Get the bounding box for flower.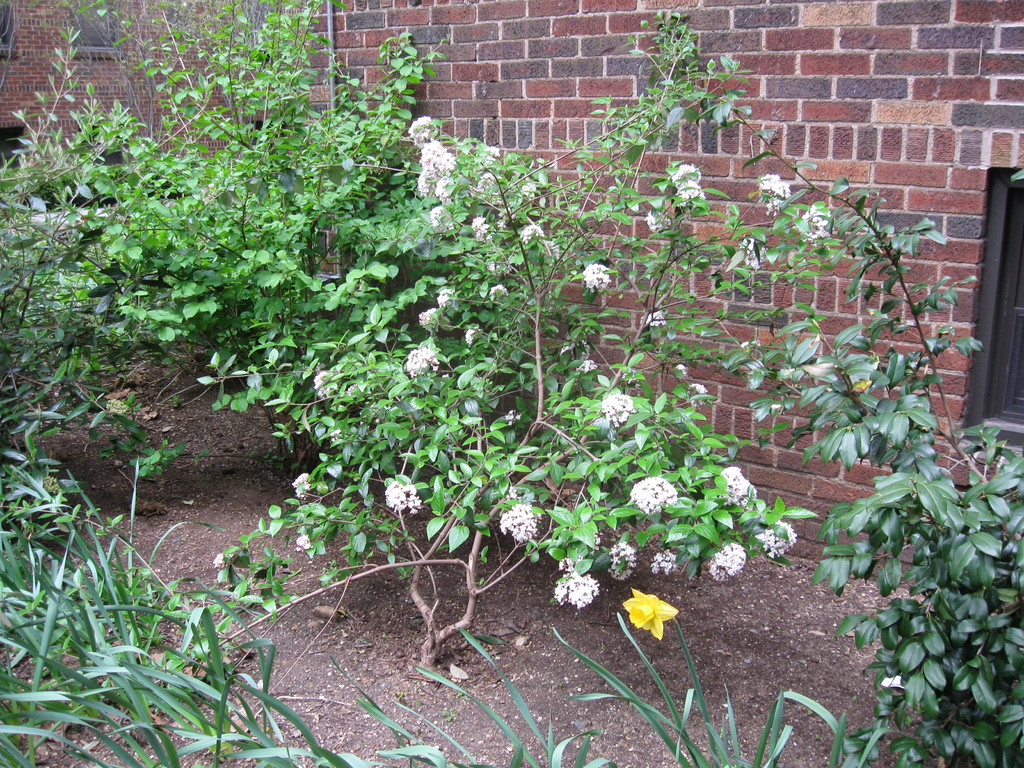
detection(404, 349, 440, 383).
